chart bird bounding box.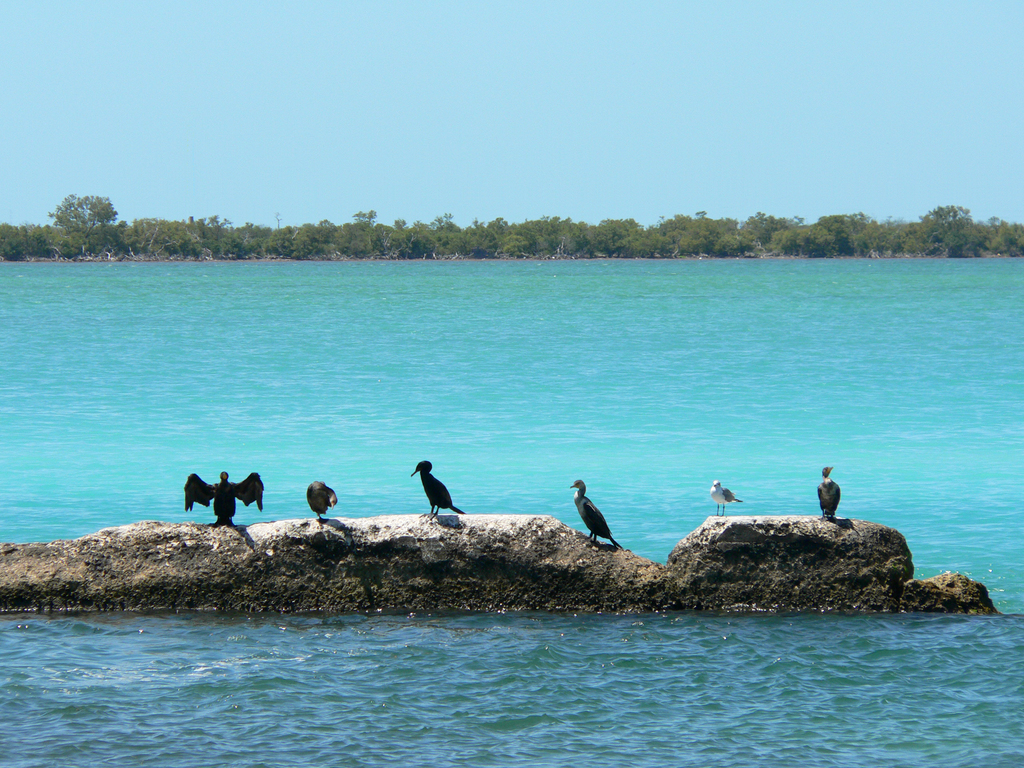
Charted: l=708, t=478, r=742, b=518.
